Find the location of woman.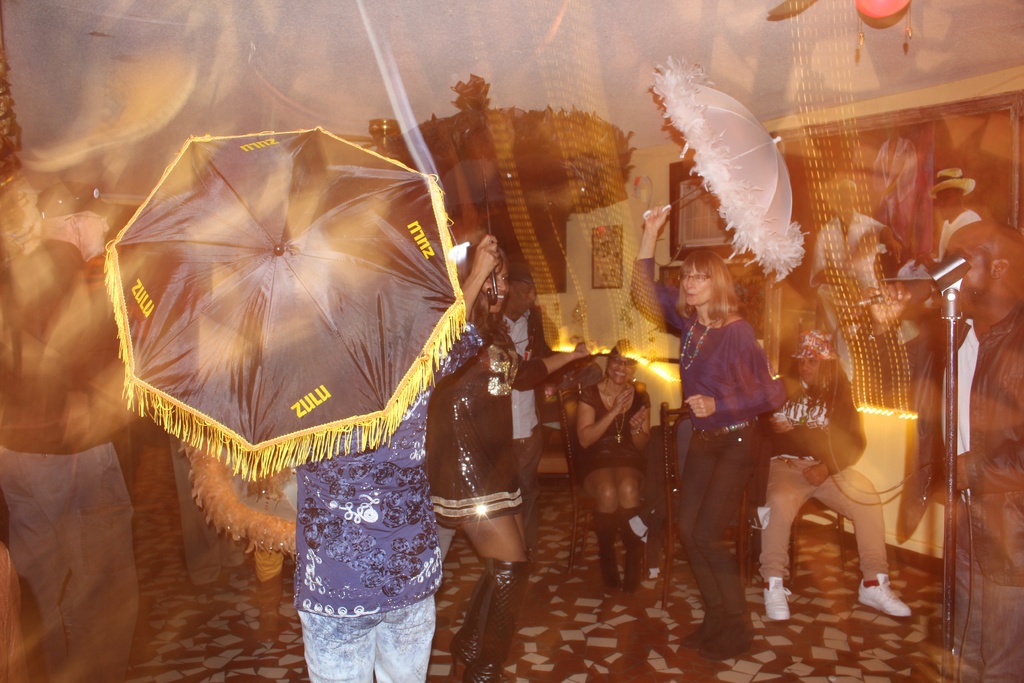
Location: x1=294 y1=319 x2=482 y2=682.
